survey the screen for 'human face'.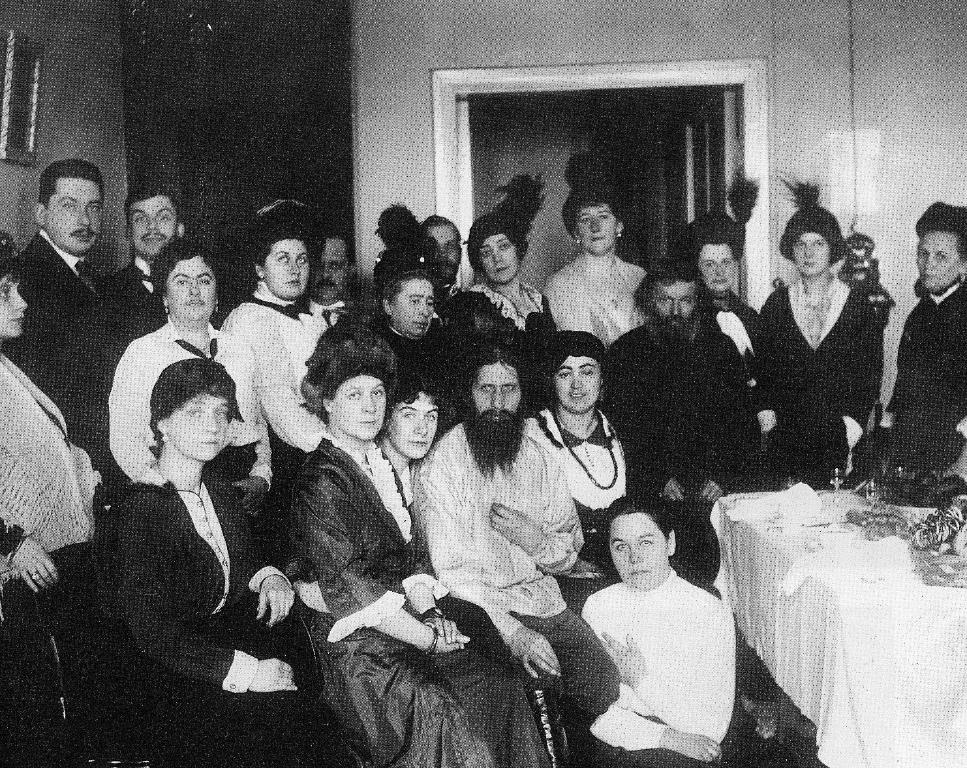
Survey found: (698,245,735,294).
